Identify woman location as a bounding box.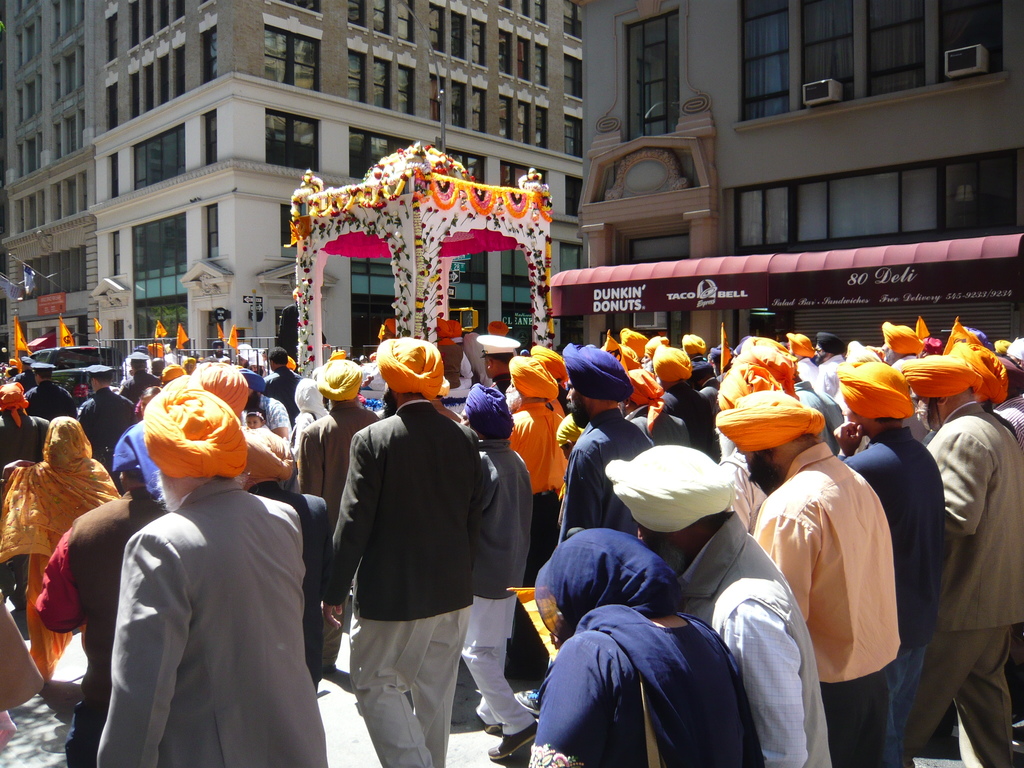
<bbox>291, 376, 331, 477</bbox>.
